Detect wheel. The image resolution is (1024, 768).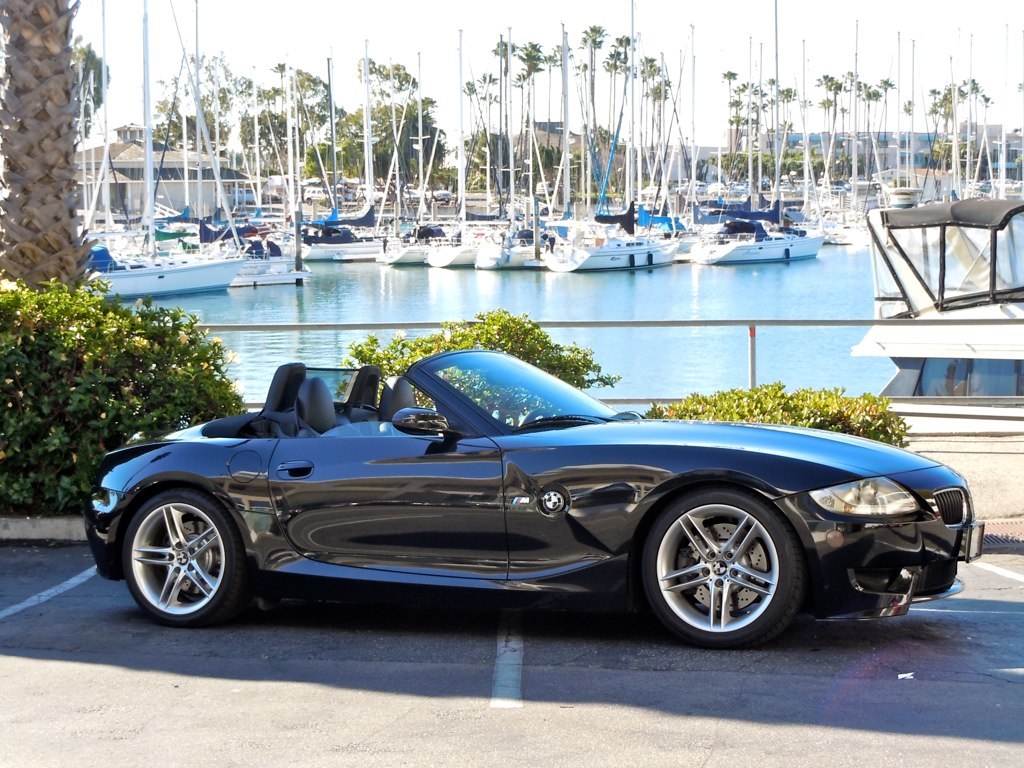
left=635, top=485, right=807, bottom=644.
